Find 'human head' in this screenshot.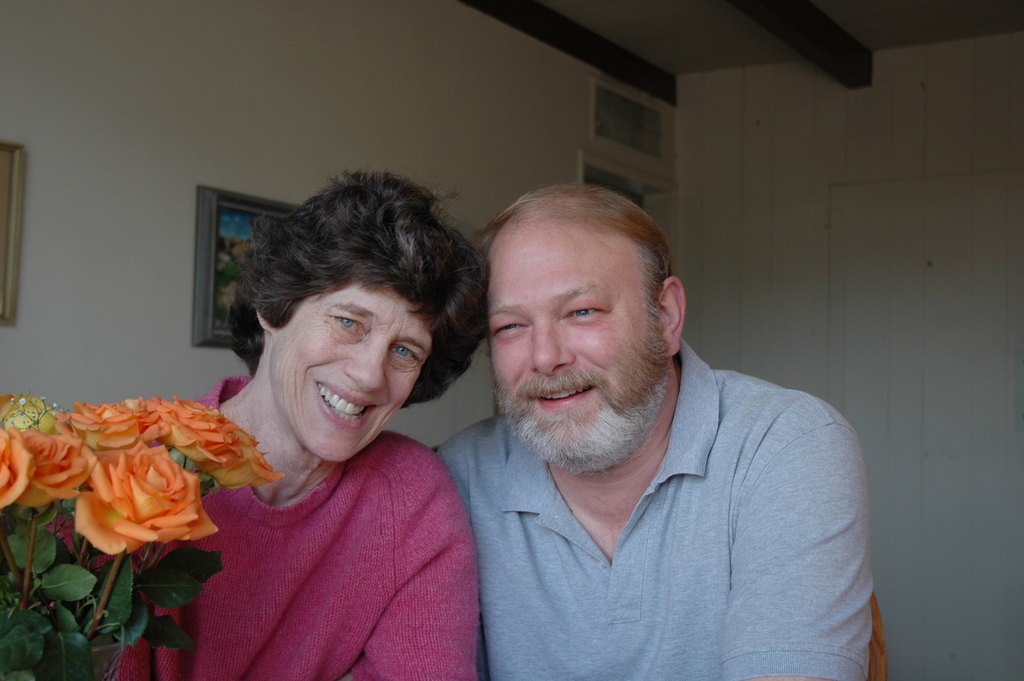
The bounding box for 'human head' is l=474, t=180, r=689, b=440.
